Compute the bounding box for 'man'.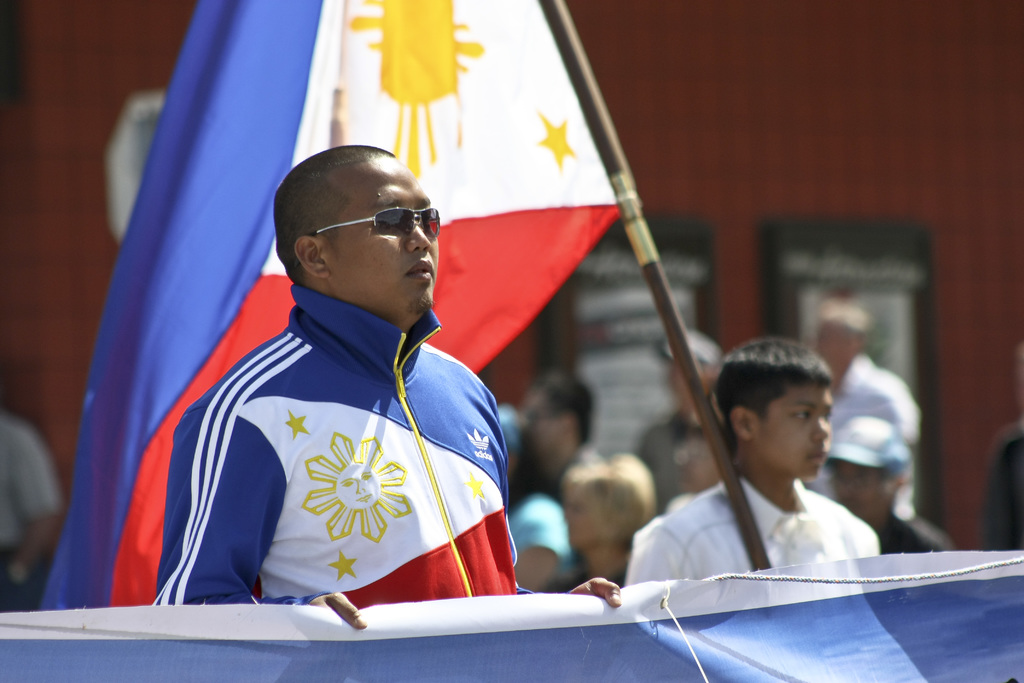
{"x1": 829, "y1": 413, "x2": 942, "y2": 554}.
